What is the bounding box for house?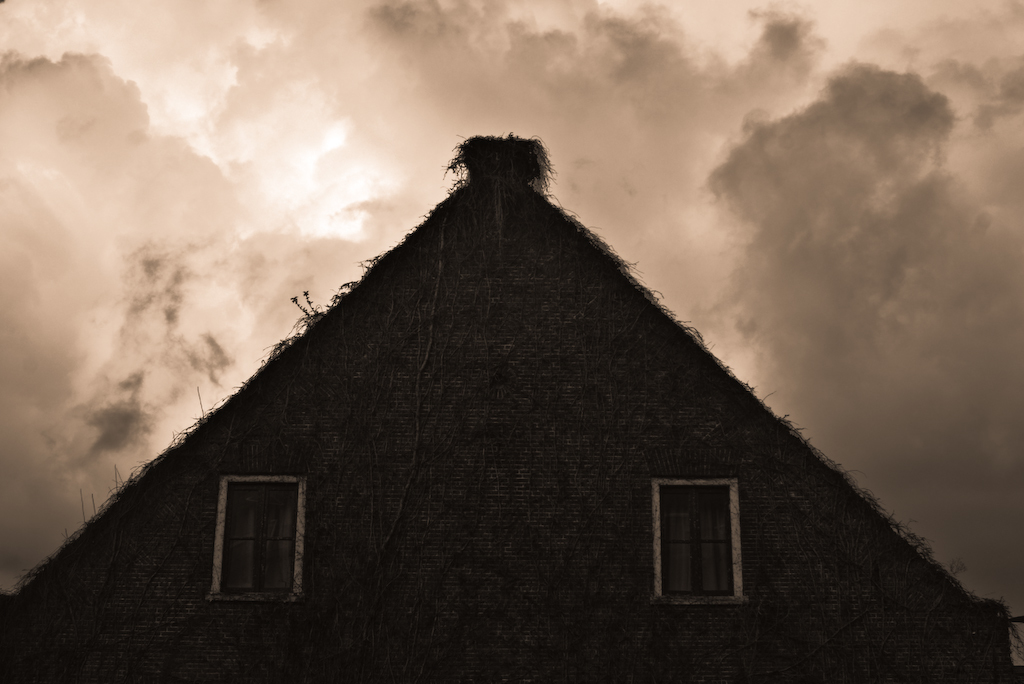
0, 130, 1020, 683.
